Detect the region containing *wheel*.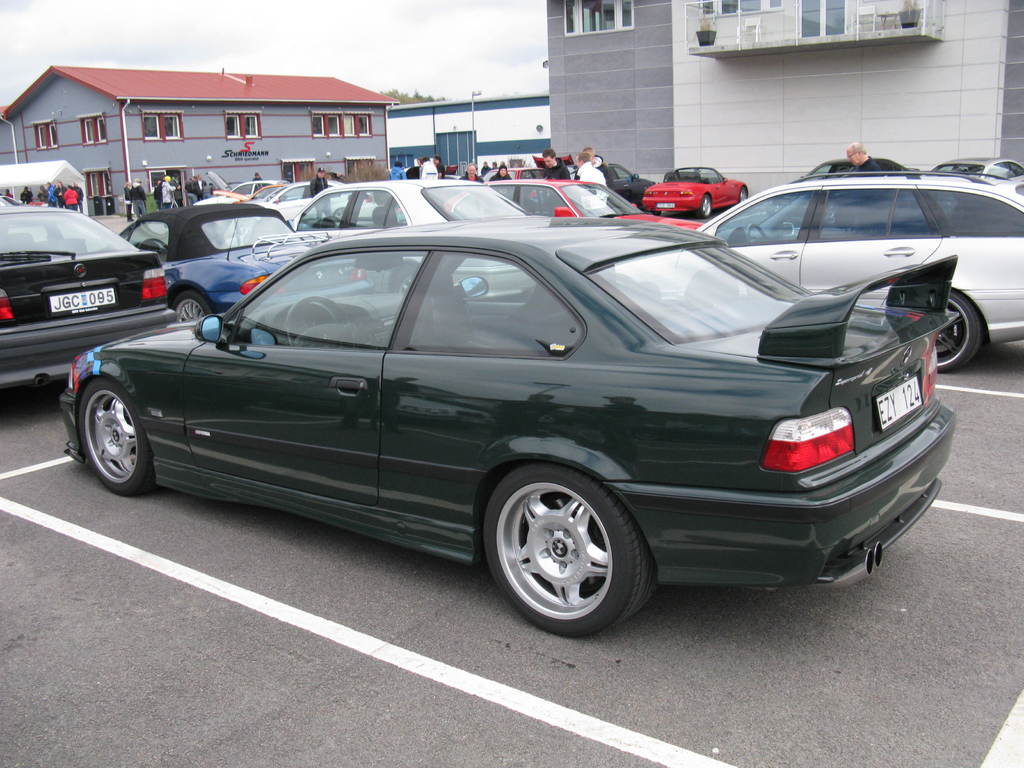
box=[937, 282, 986, 373].
